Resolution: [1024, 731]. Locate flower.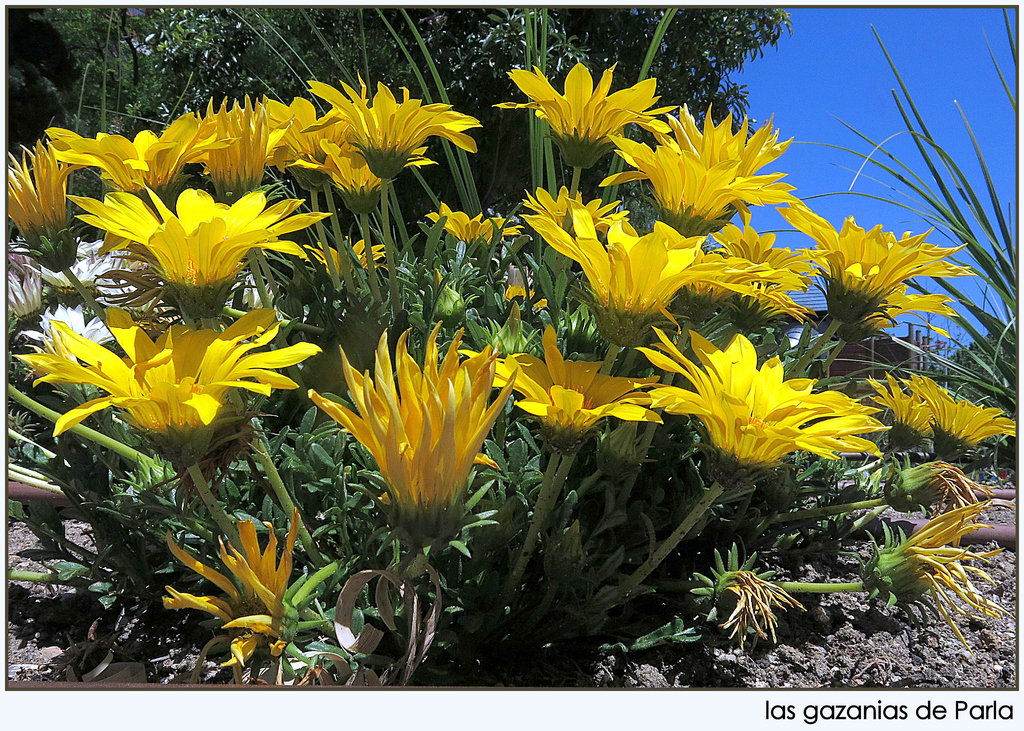
box(10, 301, 326, 472).
